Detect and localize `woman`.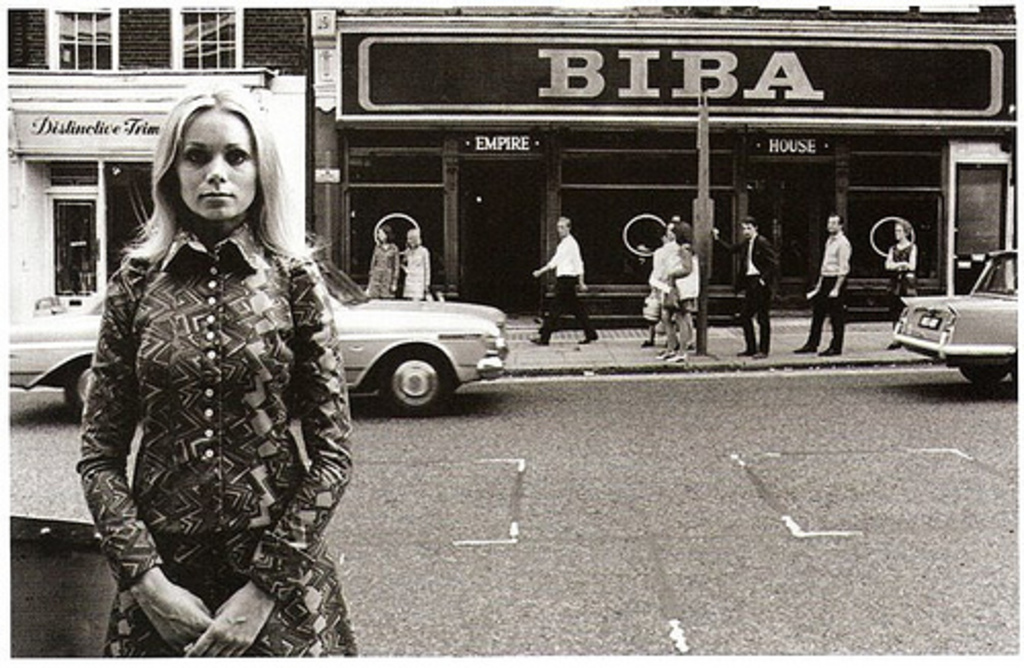
Localized at BBox(883, 221, 918, 328).
